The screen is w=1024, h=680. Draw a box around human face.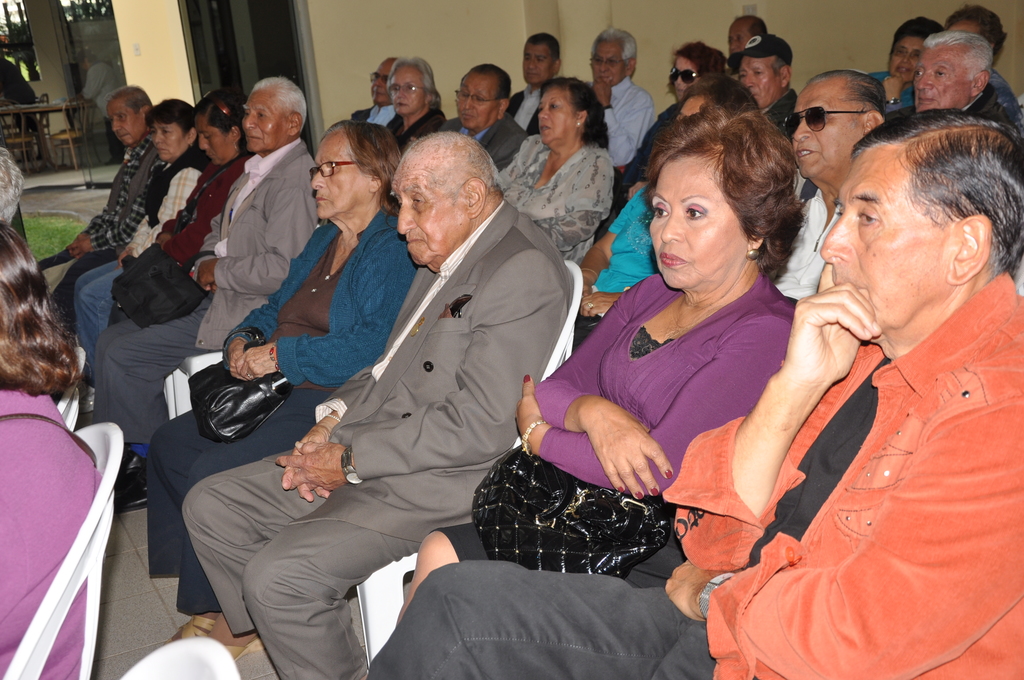
box(590, 43, 627, 88).
